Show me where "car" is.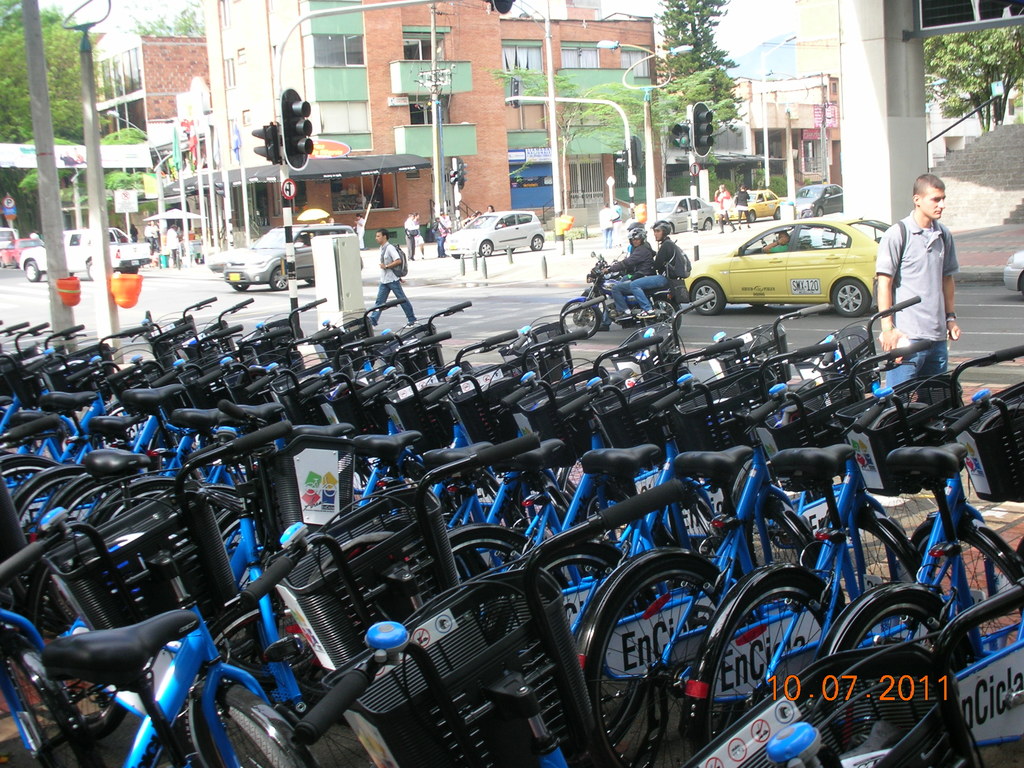
"car" is at crop(445, 212, 548, 260).
